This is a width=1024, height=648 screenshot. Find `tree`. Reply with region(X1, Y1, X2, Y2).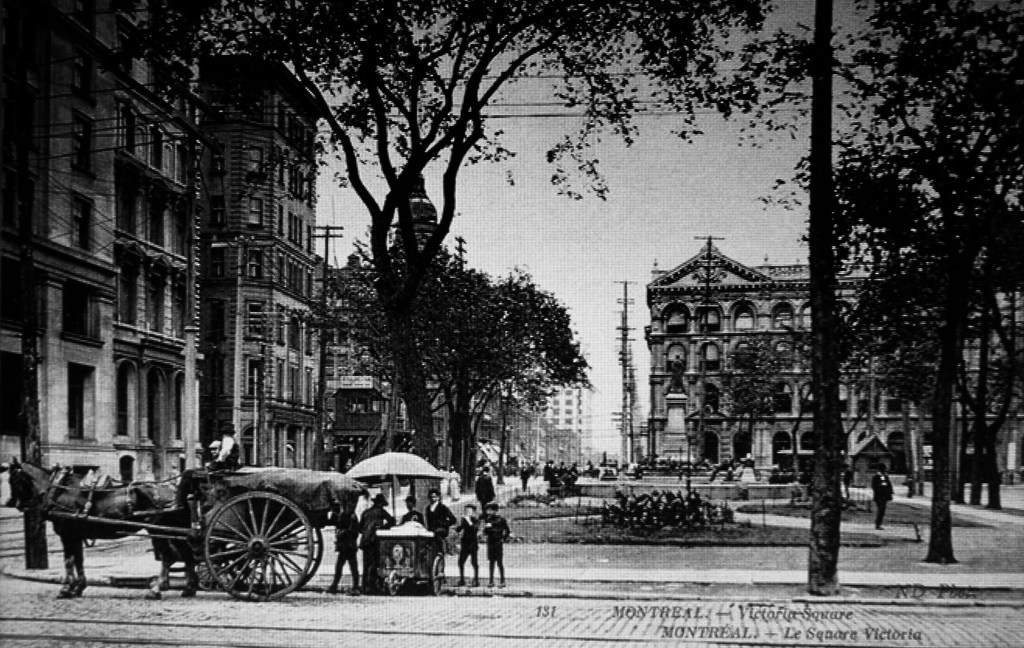
region(800, 0, 845, 594).
